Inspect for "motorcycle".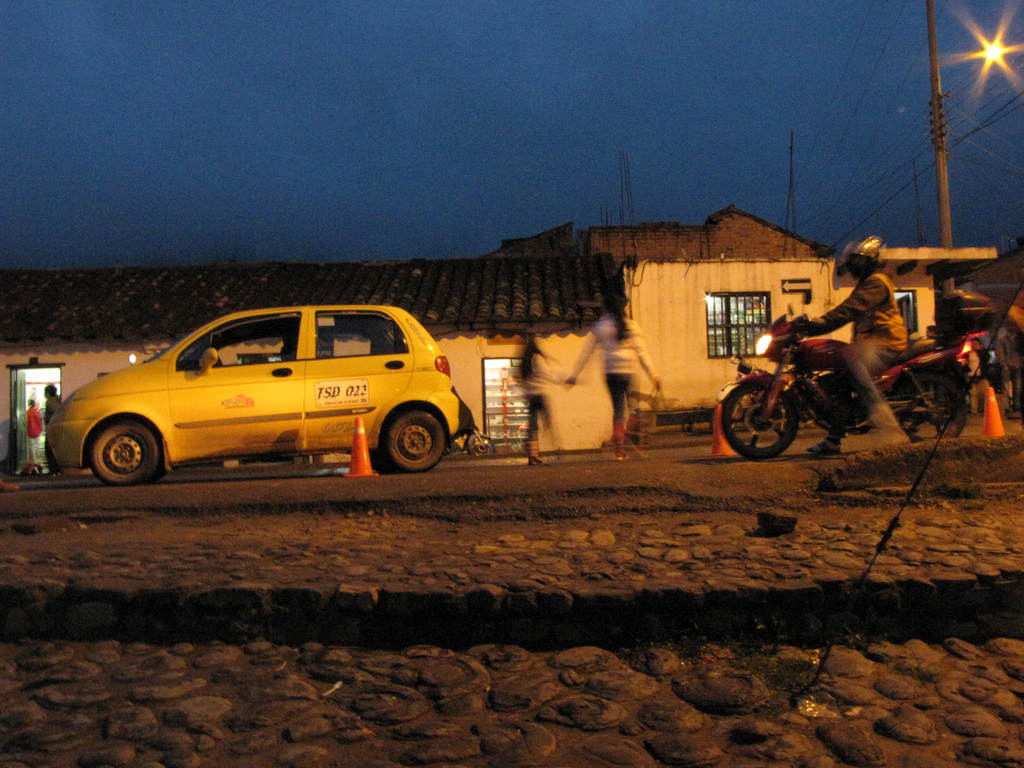
Inspection: Rect(705, 310, 946, 462).
